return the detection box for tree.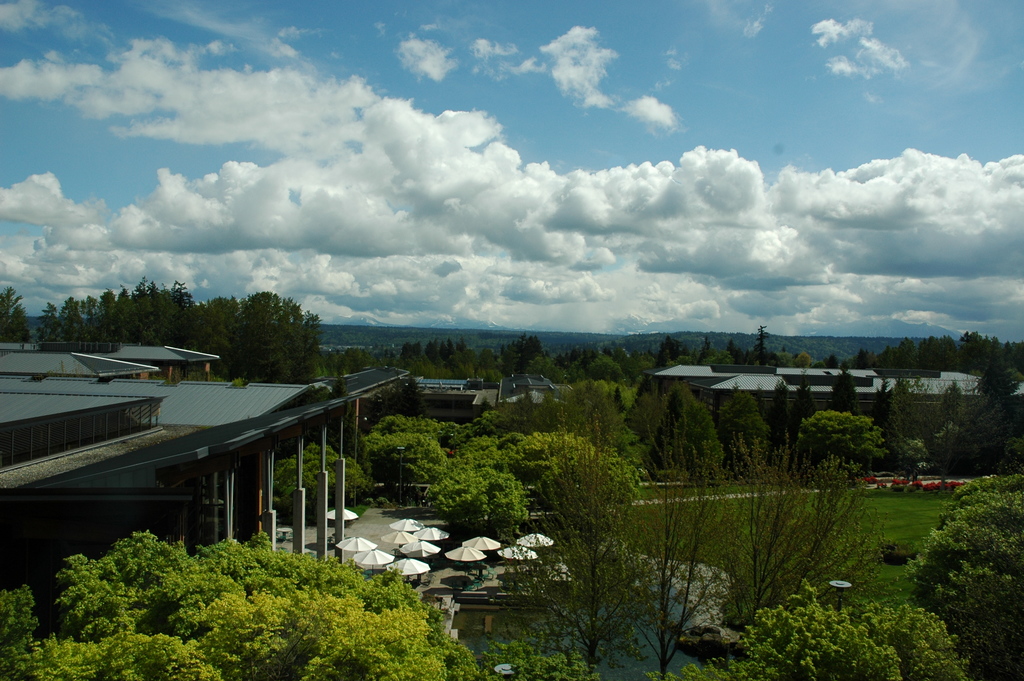
[left=0, top=630, right=223, bottom=680].
